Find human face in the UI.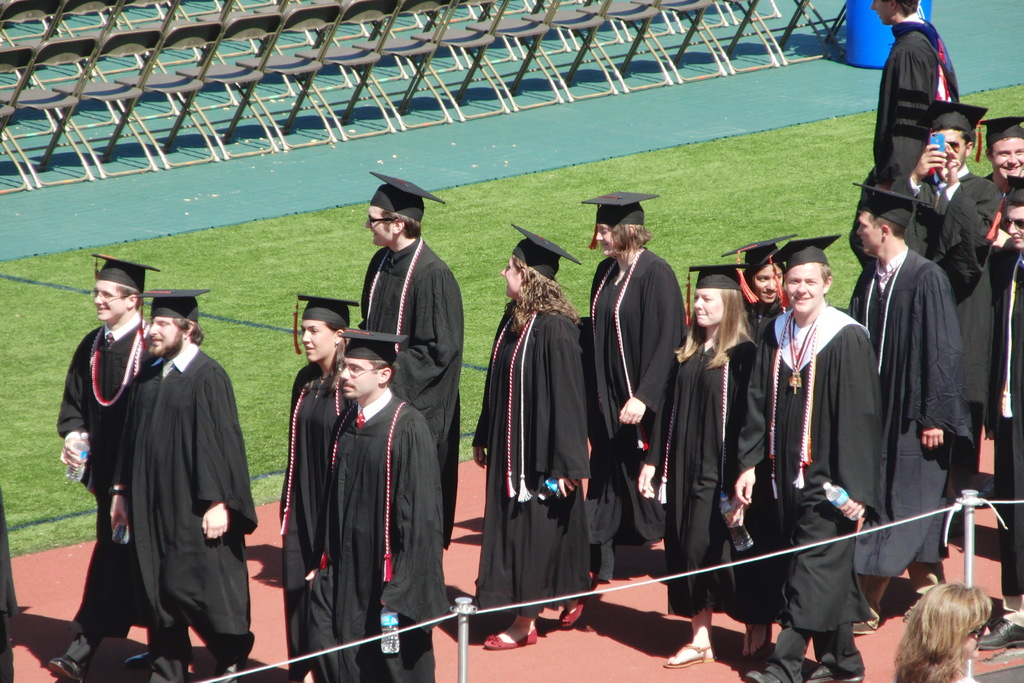
UI element at bbox=[596, 217, 616, 254].
